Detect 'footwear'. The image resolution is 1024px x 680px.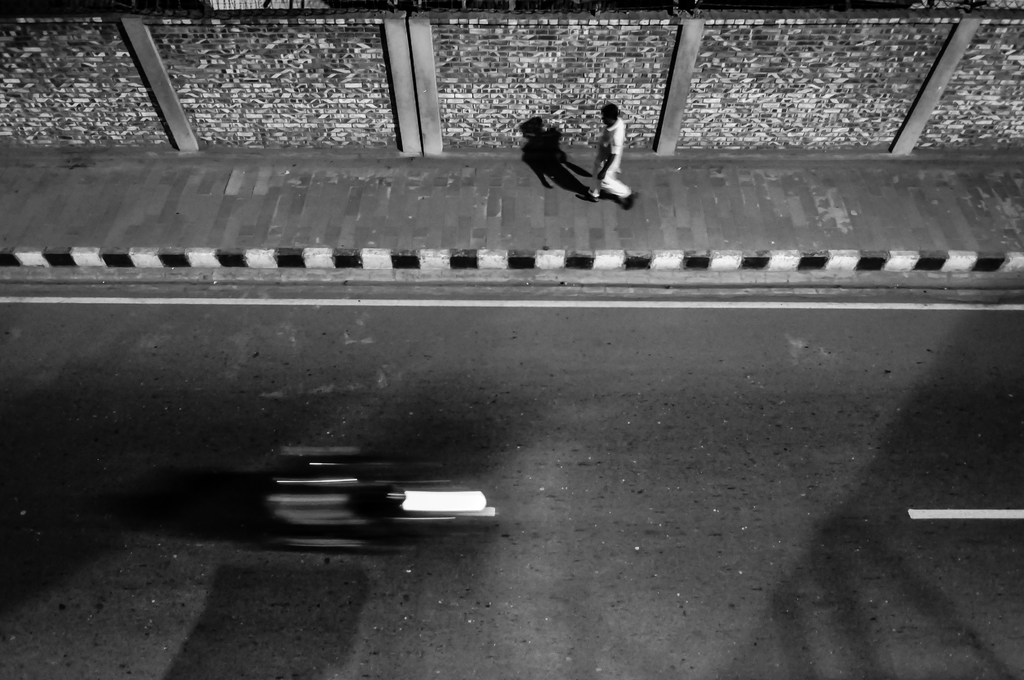
[621, 190, 641, 211].
